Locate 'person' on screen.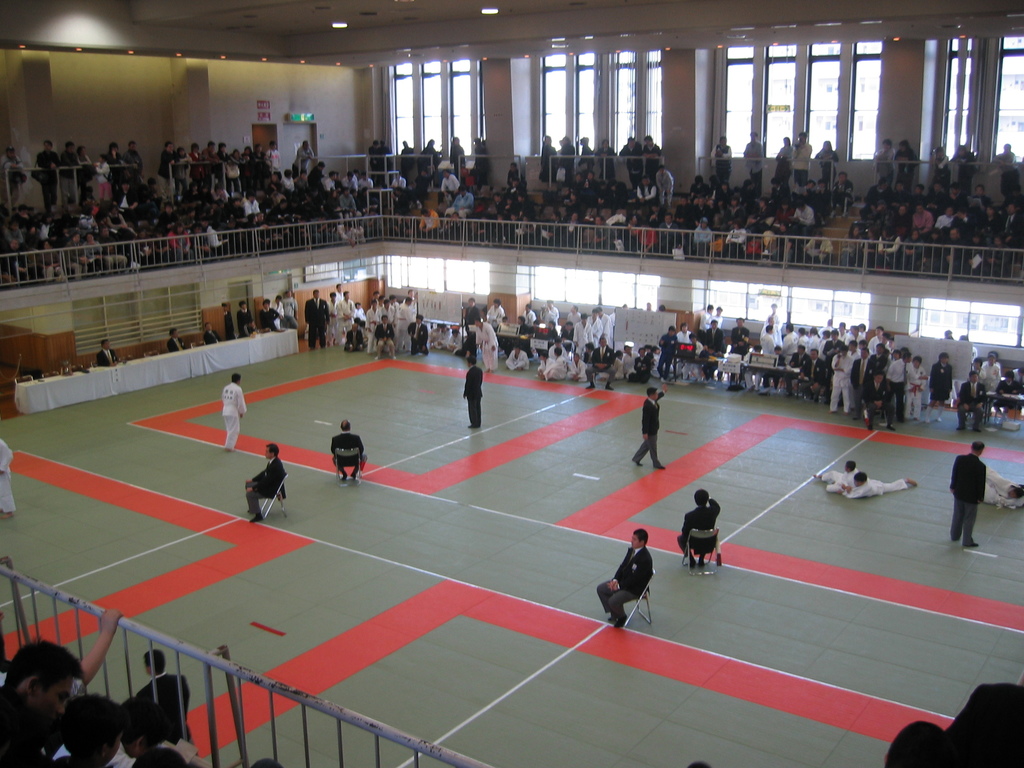
On screen at locate(137, 744, 177, 767).
